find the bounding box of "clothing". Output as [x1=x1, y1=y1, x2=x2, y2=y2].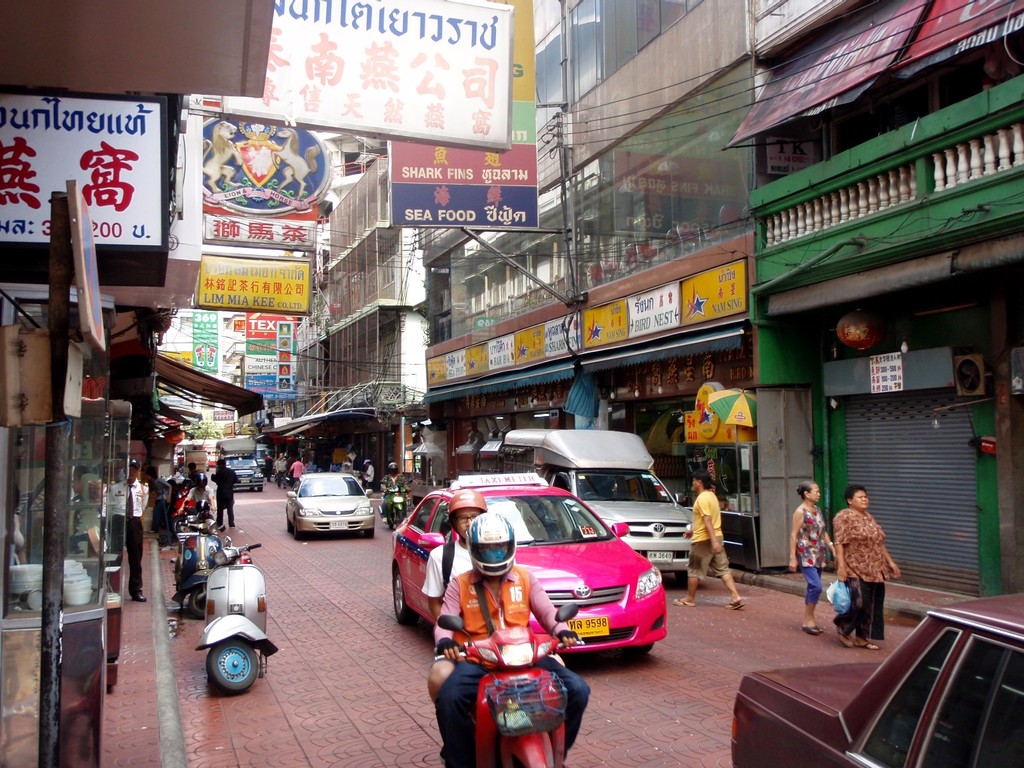
[x1=275, y1=454, x2=288, y2=489].
